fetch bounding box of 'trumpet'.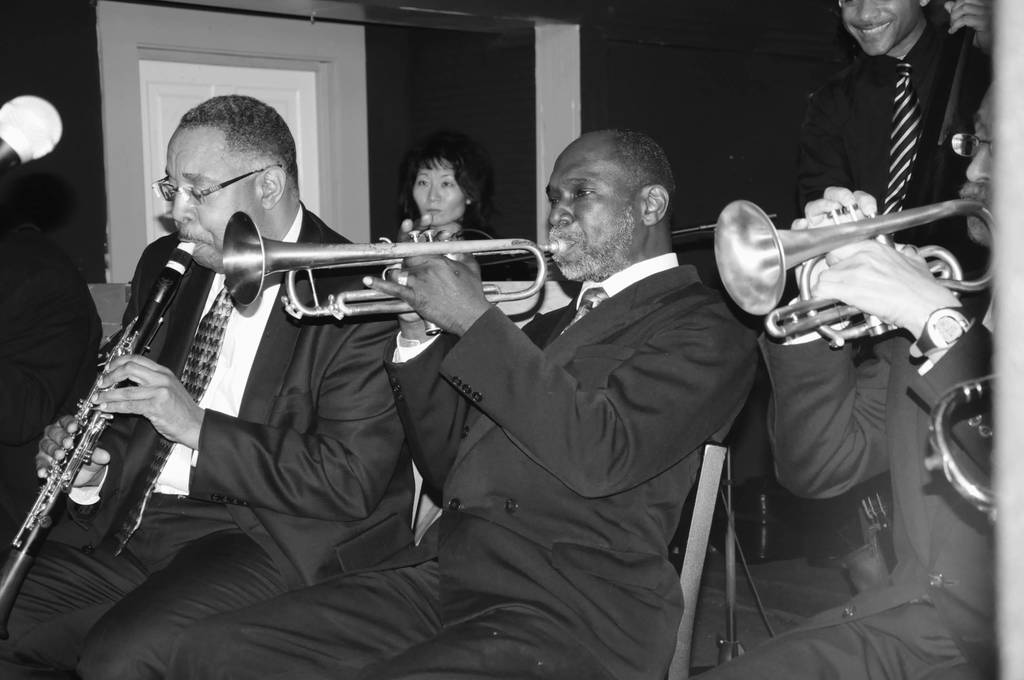
Bbox: <region>223, 211, 572, 334</region>.
